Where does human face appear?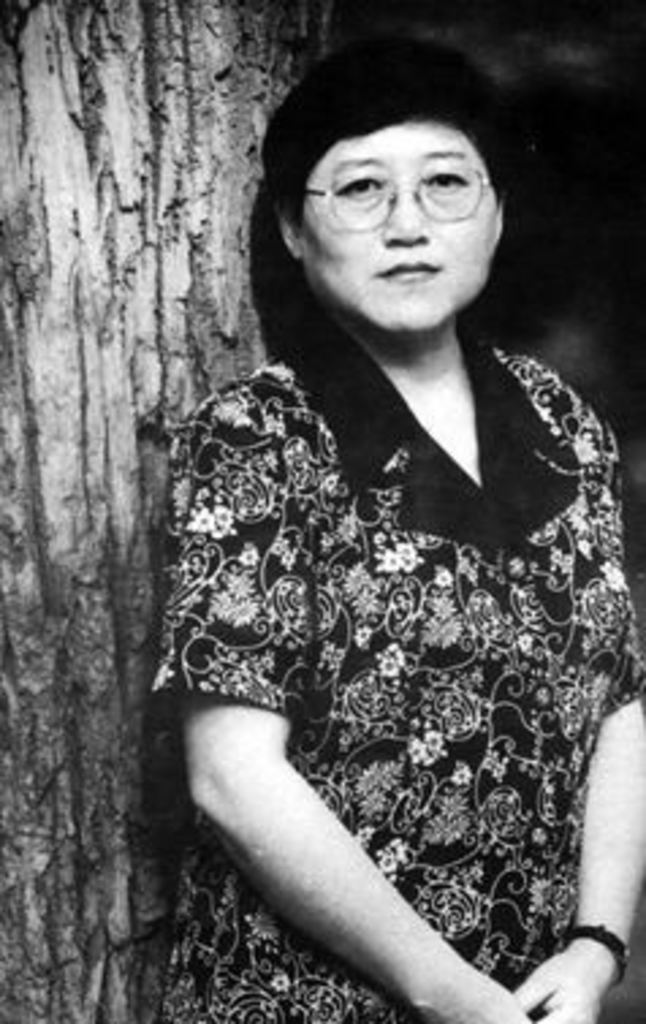
Appears at 301/125/491/331.
